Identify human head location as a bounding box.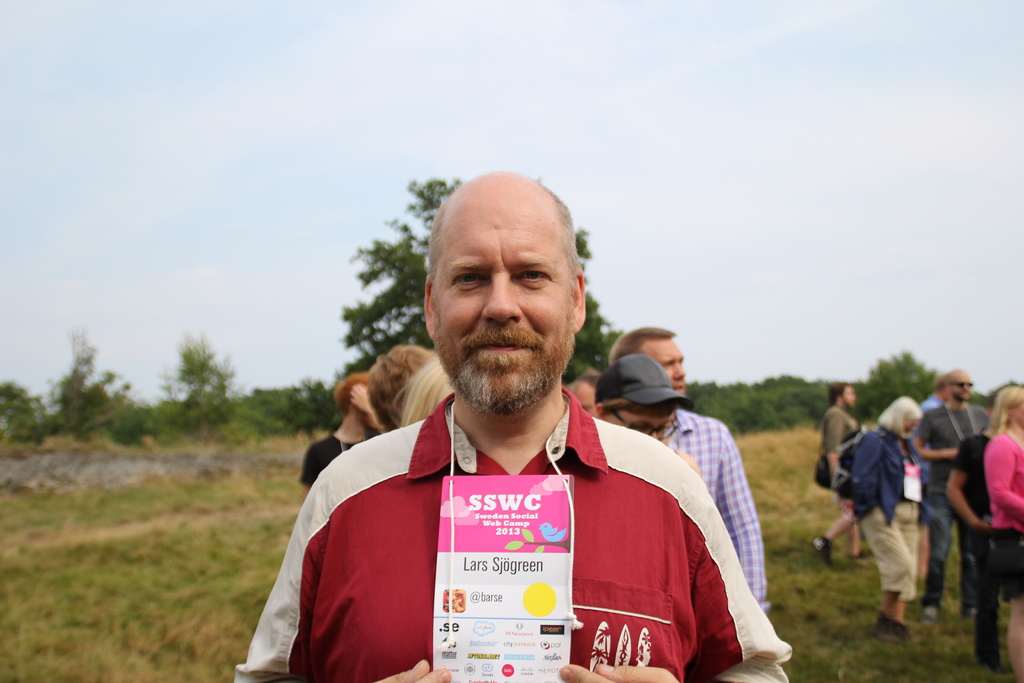
rect(606, 327, 687, 392).
